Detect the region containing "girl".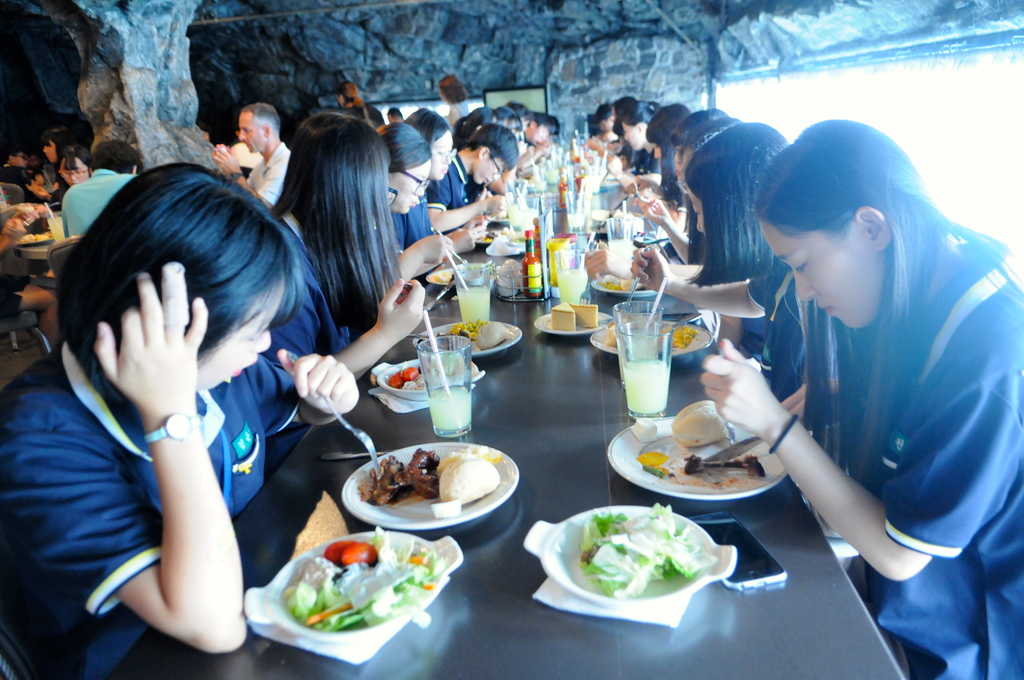
bbox=[630, 125, 806, 399].
